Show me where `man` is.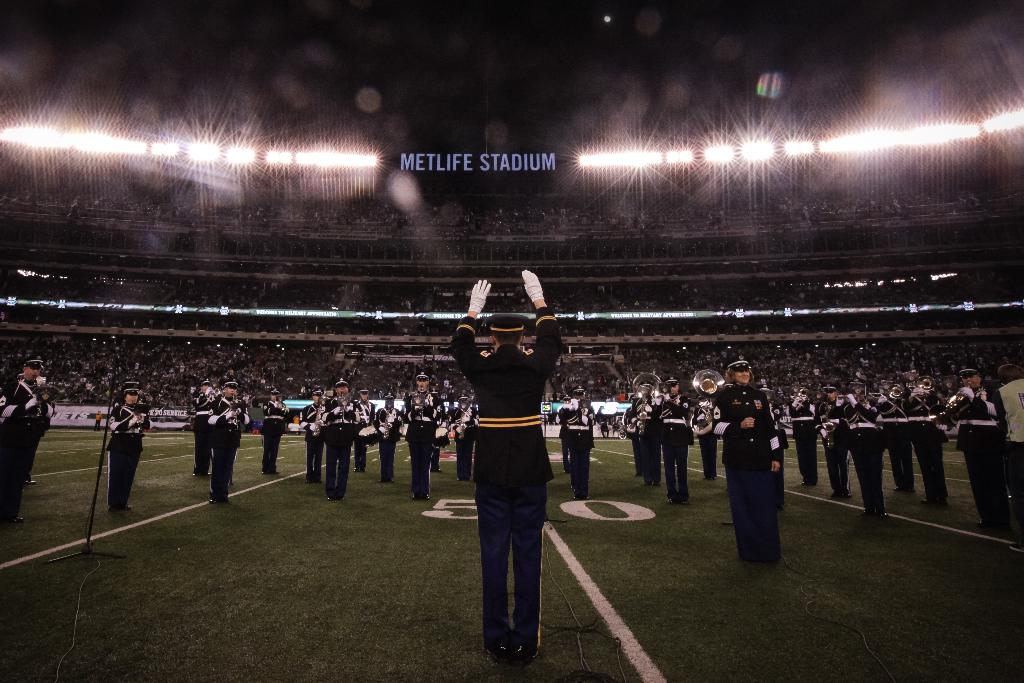
`man` is at 628, 393, 662, 485.
